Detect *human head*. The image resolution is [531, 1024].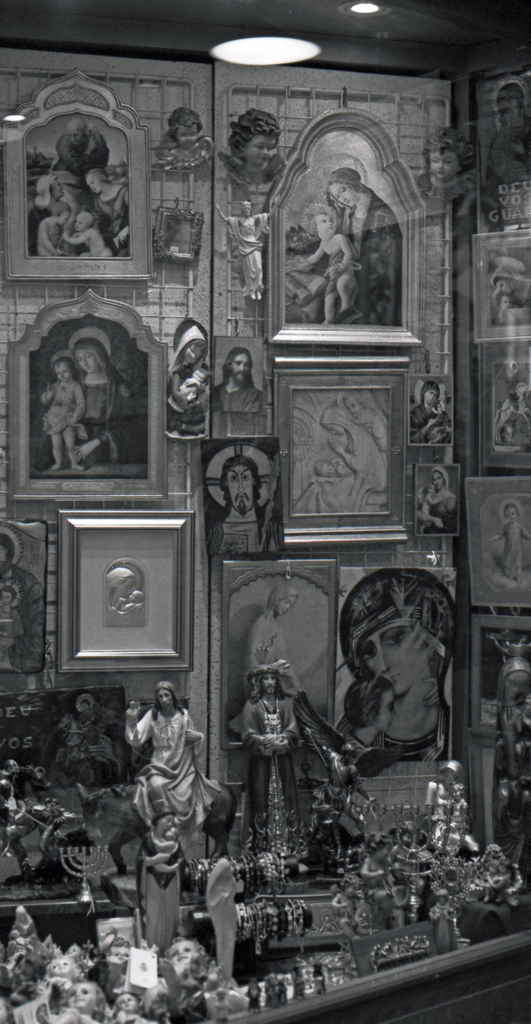
crop(42, 954, 81, 979).
